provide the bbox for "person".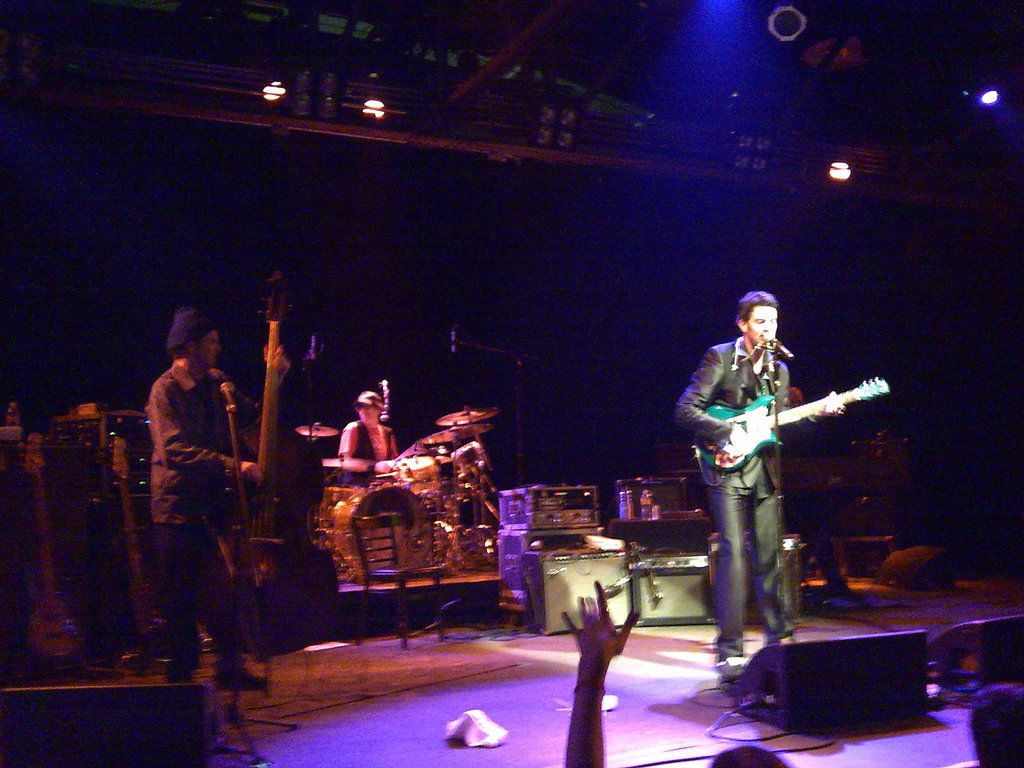
bbox=[564, 579, 786, 767].
